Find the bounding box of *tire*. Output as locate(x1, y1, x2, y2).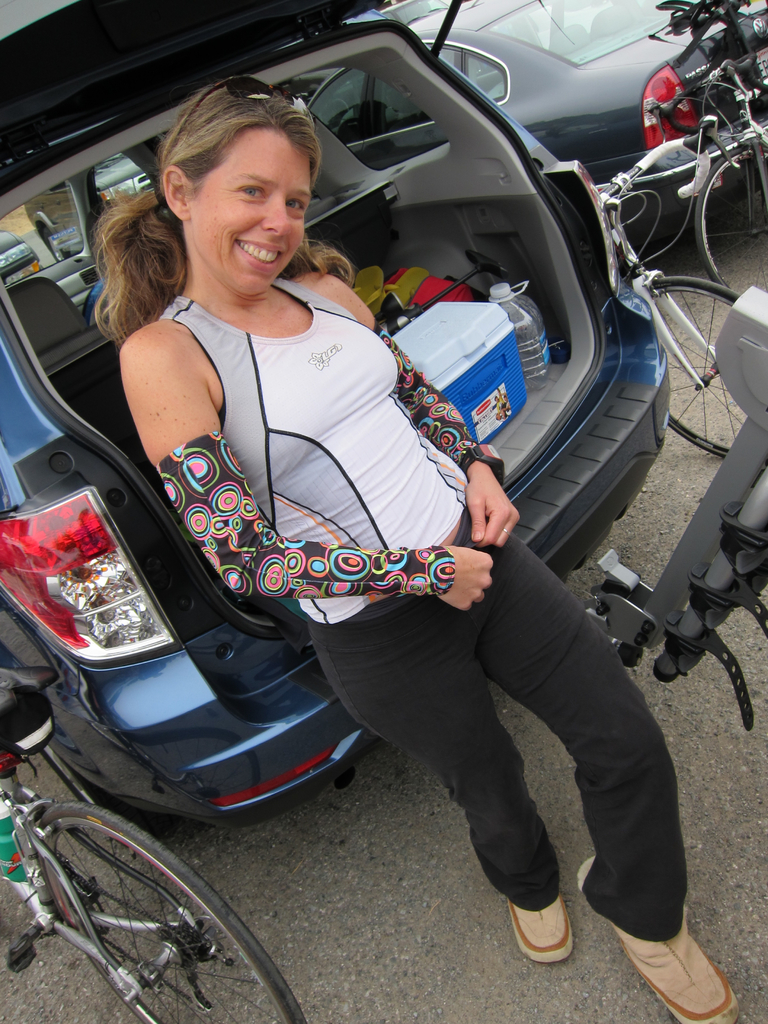
locate(0, 630, 193, 835).
